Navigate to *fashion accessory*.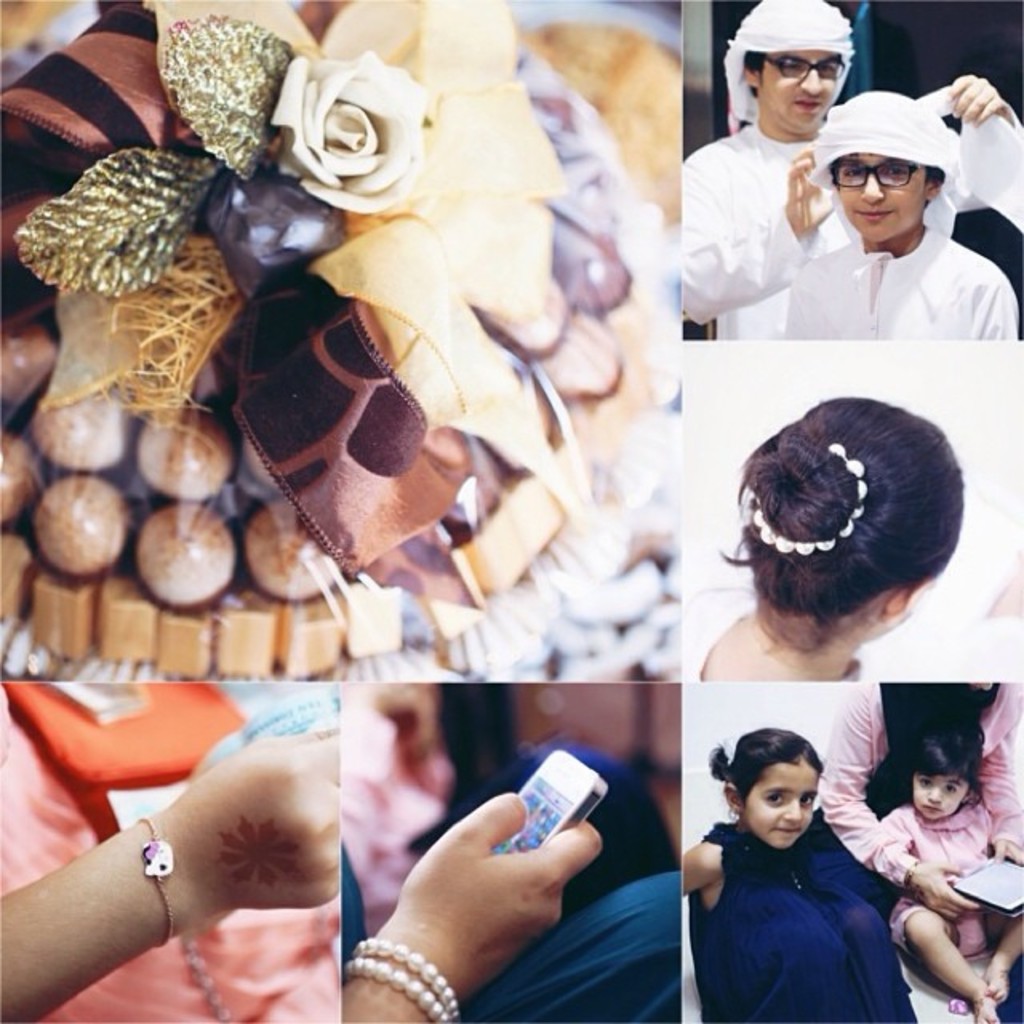
Navigation target: pyautogui.locateOnScreen(749, 440, 864, 557).
